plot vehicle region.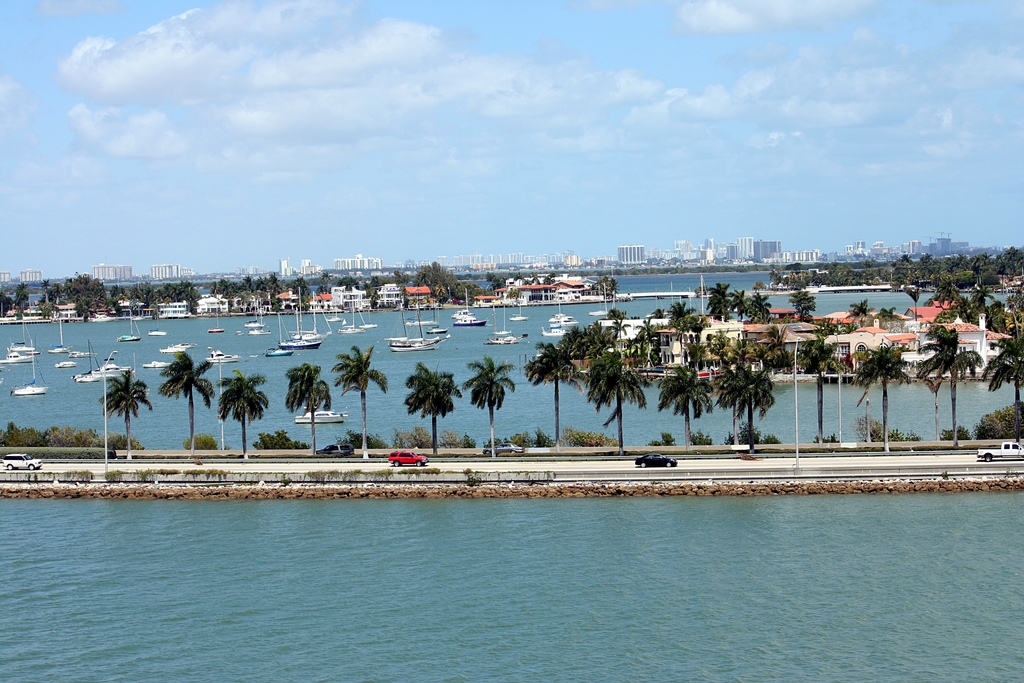
Plotted at [454, 320, 487, 329].
